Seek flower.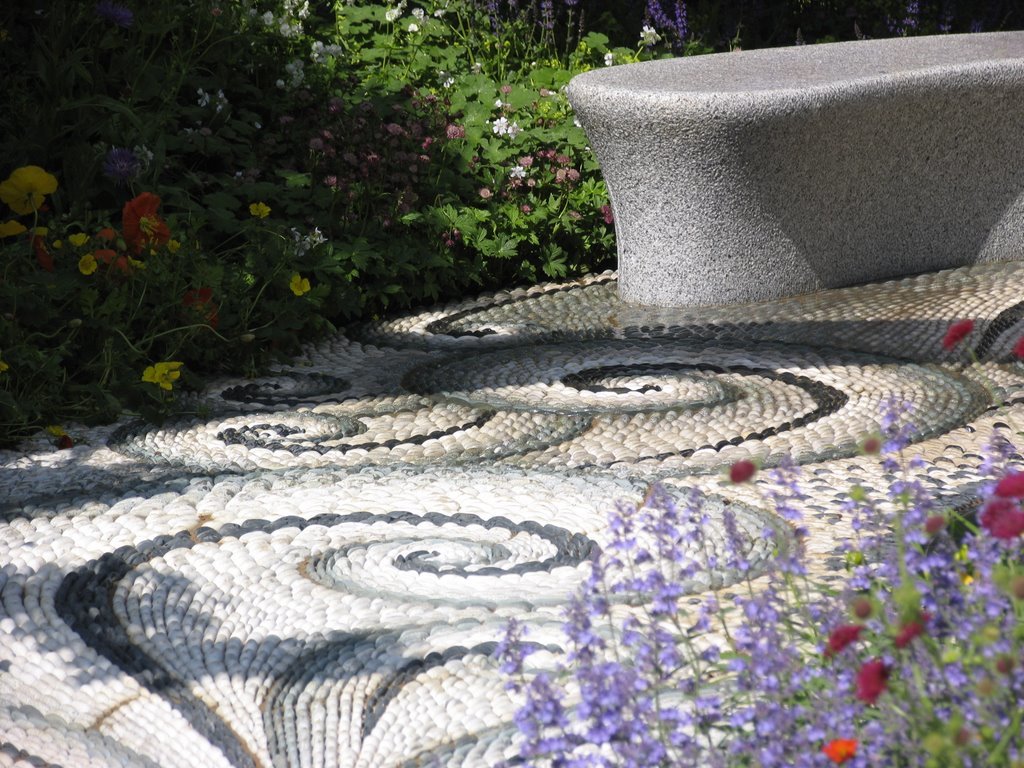
923, 516, 940, 528.
